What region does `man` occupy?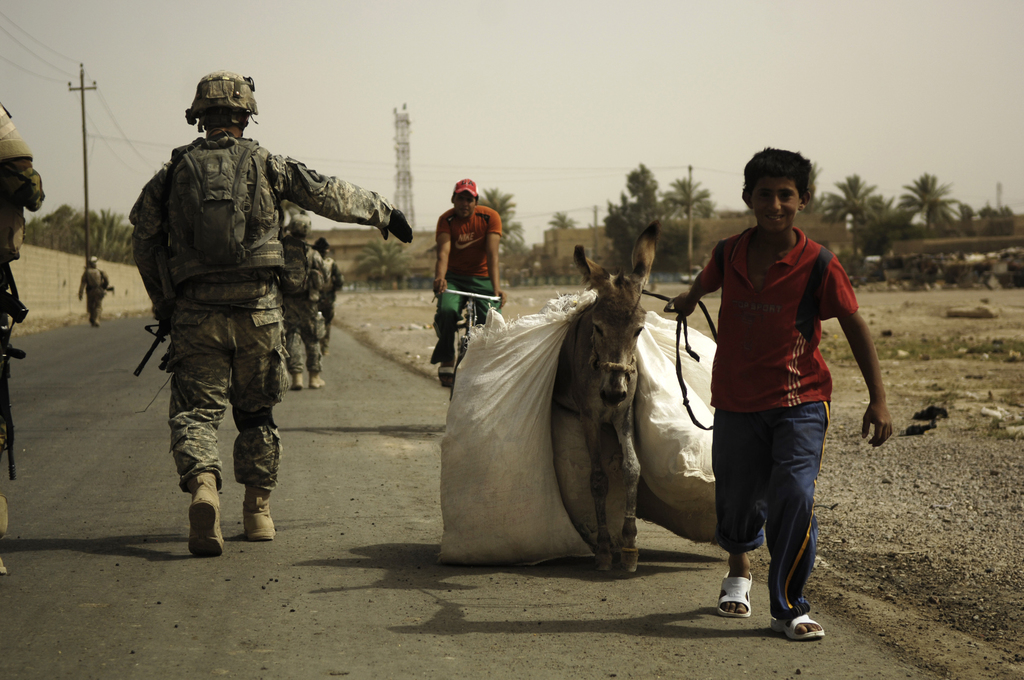
{"x1": 308, "y1": 236, "x2": 344, "y2": 351}.
